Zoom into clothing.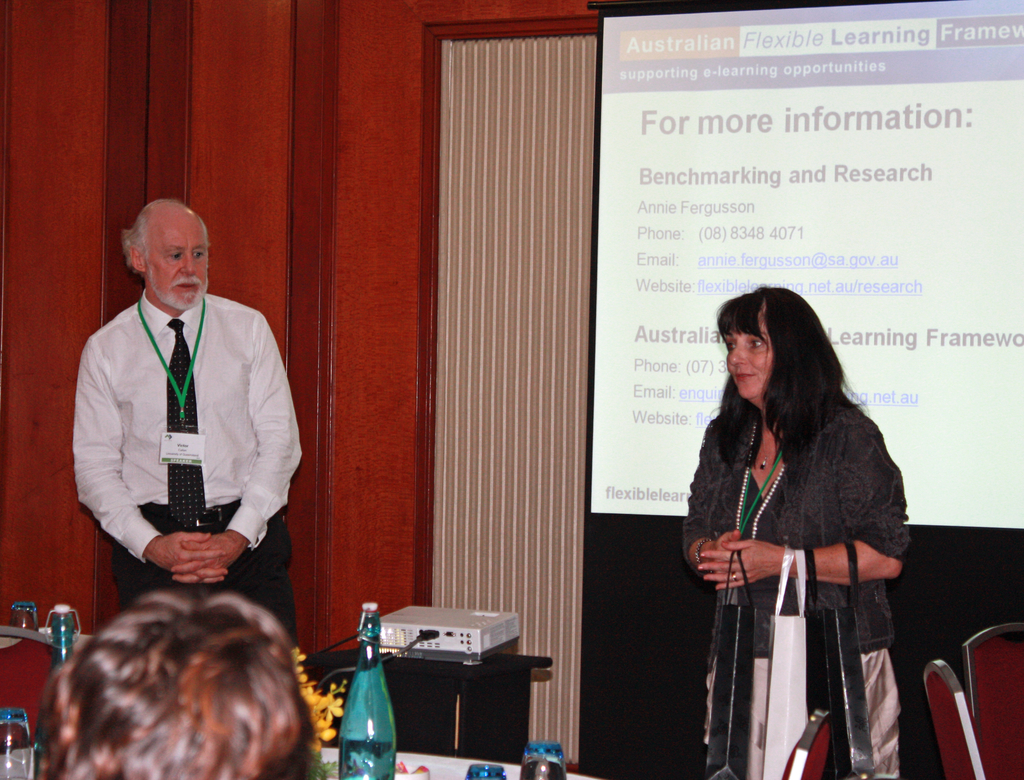
Zoom target: x1=676, y1=393, x2=902, y2=777.
